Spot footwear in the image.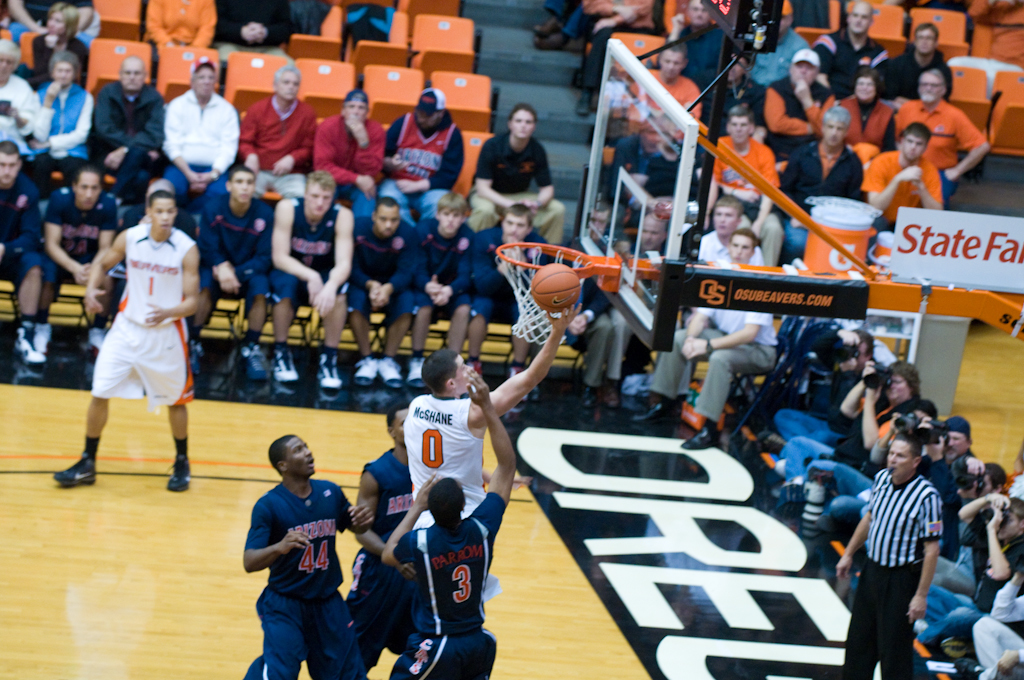
footwear found at 530, 16, 558, 34.
